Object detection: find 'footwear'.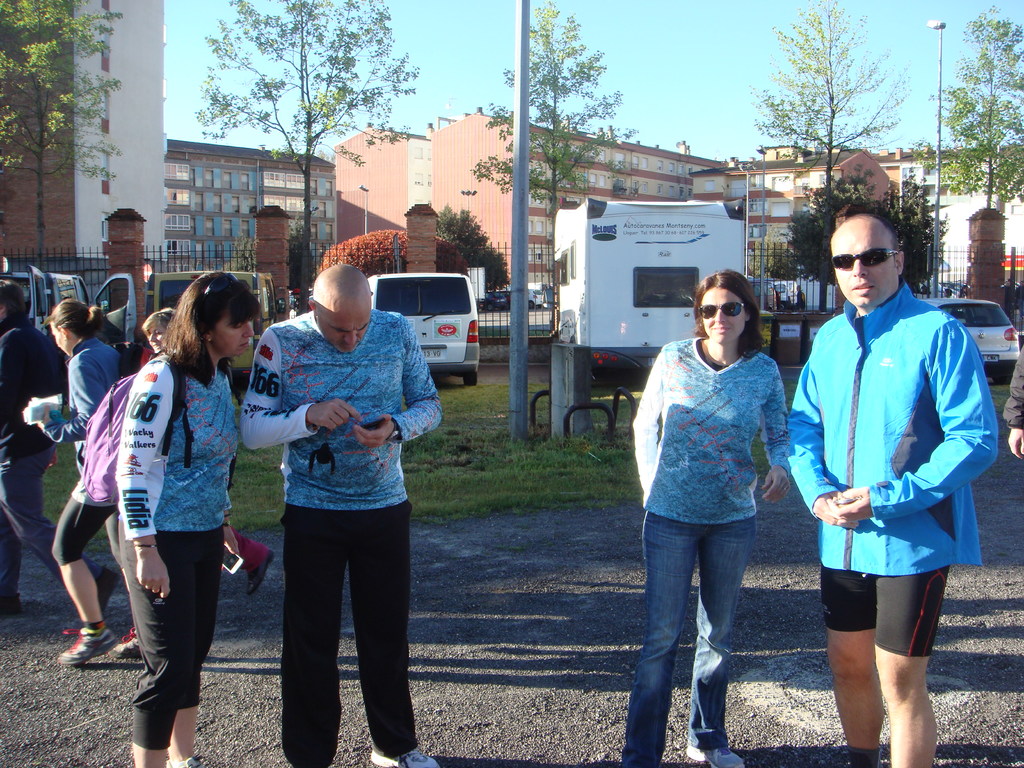
bbox=[242, 550, 275, 600].
